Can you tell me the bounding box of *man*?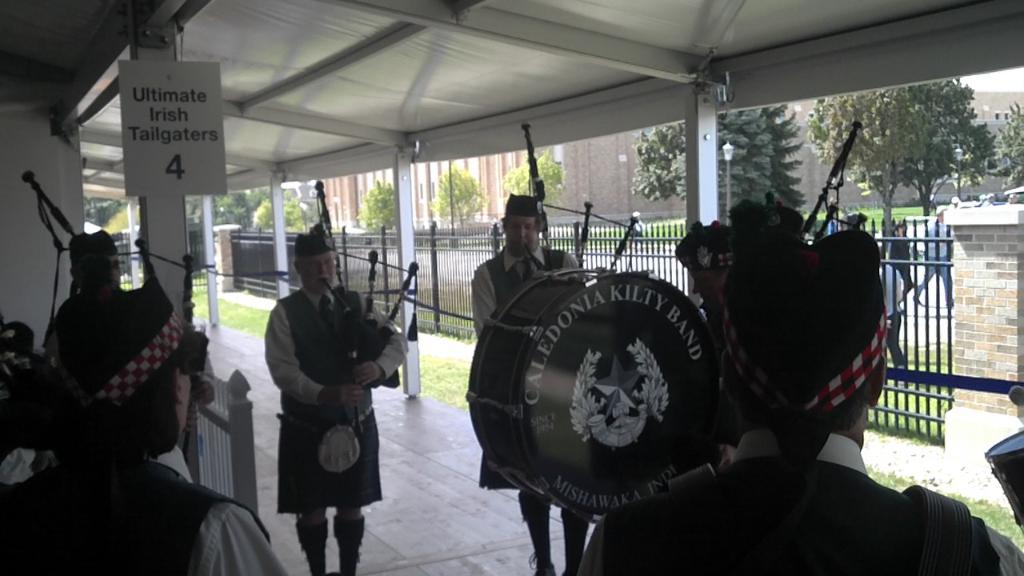
l=578, t=229, r=1023, b=575.
